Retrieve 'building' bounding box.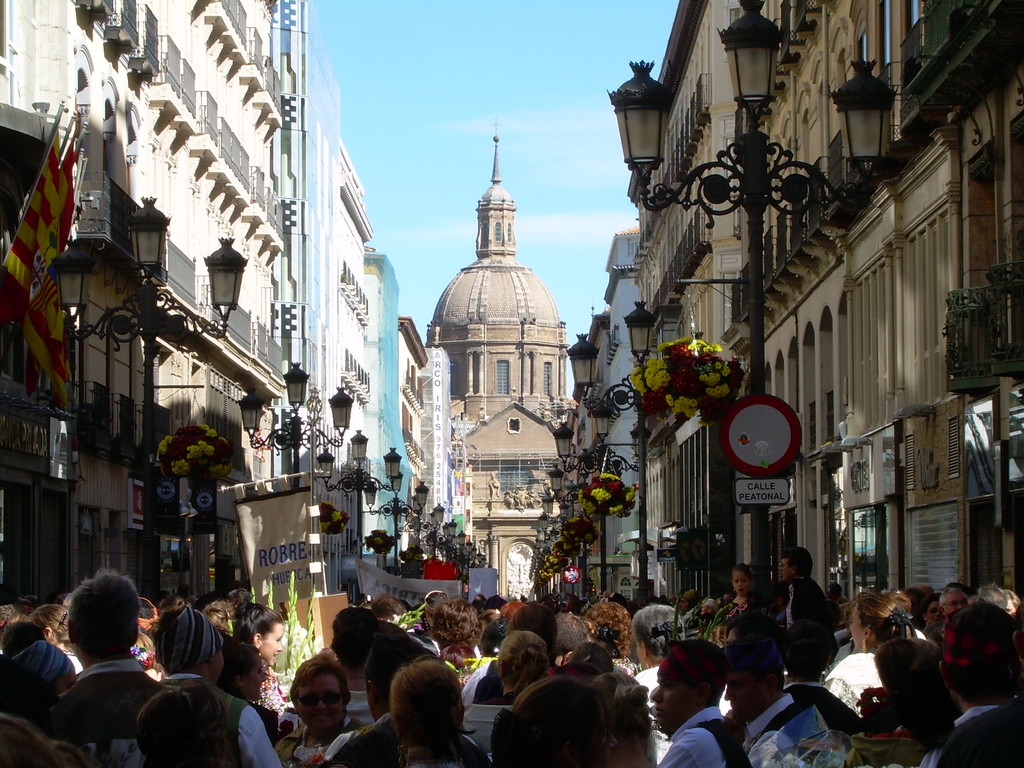
Bounding box: (x1=567, y1=244, x2=646, y2=605).
